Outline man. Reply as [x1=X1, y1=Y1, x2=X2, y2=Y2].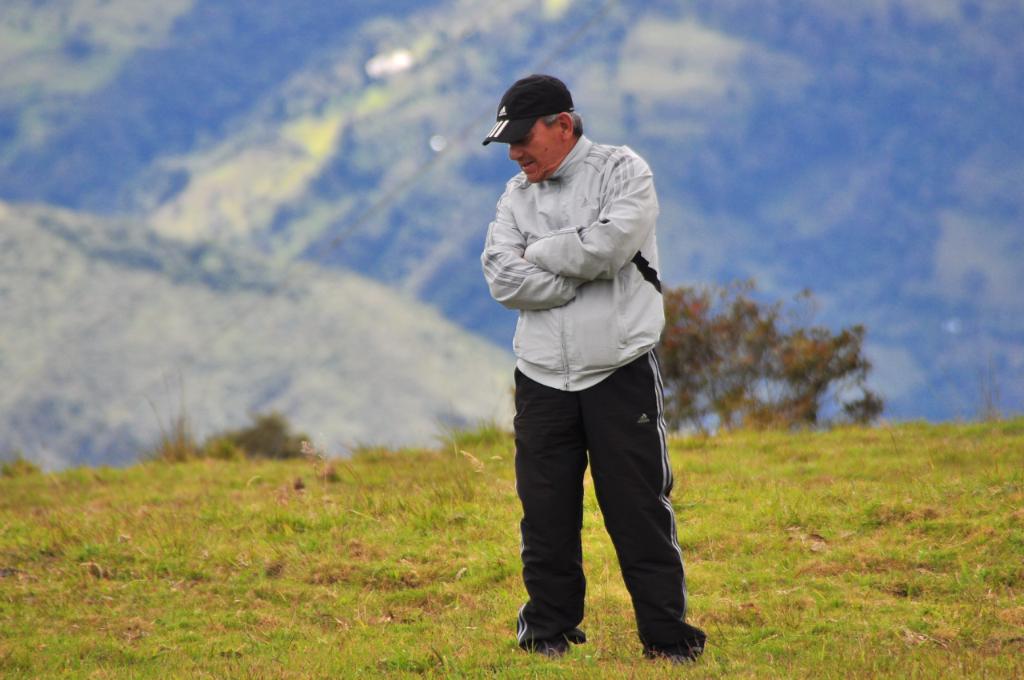
[x1=482, y1=72, x2=688, y2=662].
